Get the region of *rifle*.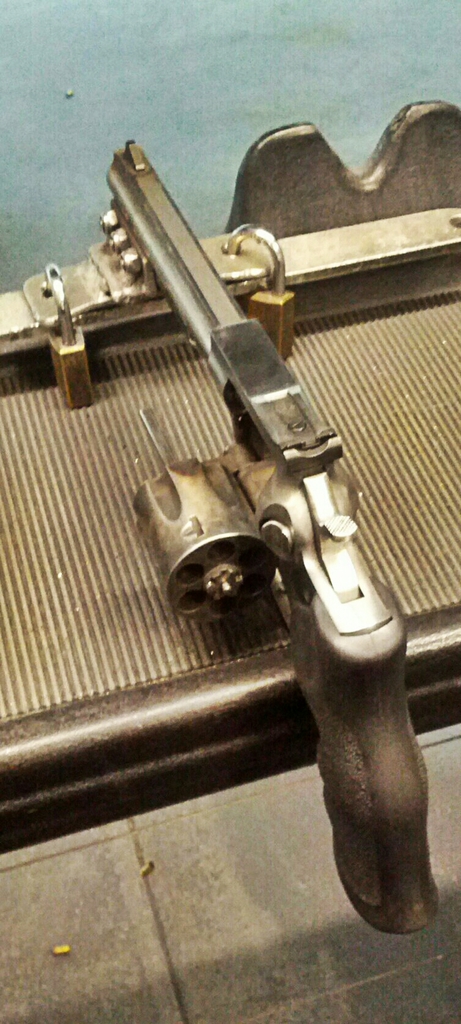
bbox=[27, 36, 460, 1020].
